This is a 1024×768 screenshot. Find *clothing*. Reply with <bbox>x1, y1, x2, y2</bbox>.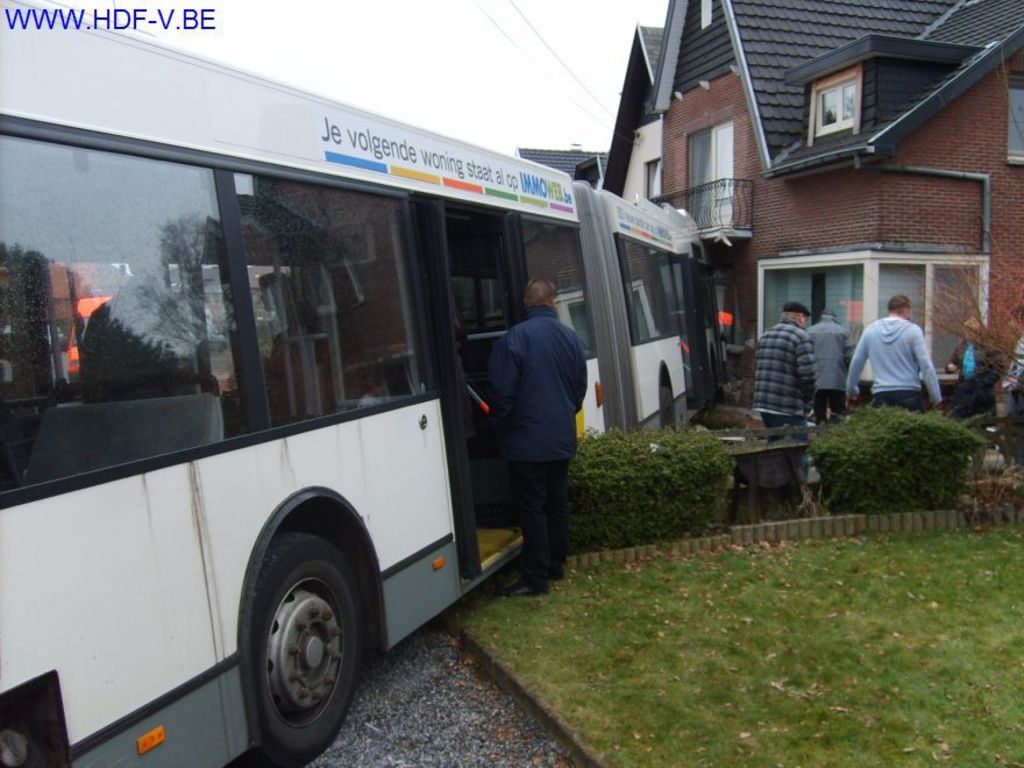
<bbox>753, 315, 818, 472</bbox>.
